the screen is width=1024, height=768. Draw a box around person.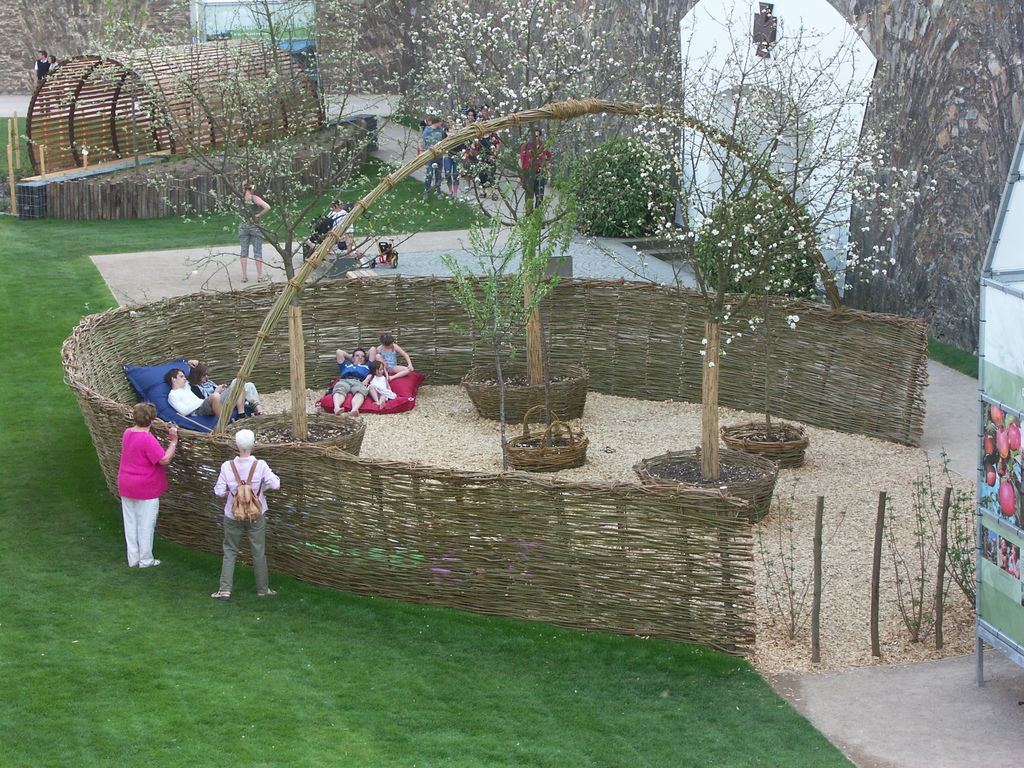
[left=364, top=360, right=394, bottom=408].
